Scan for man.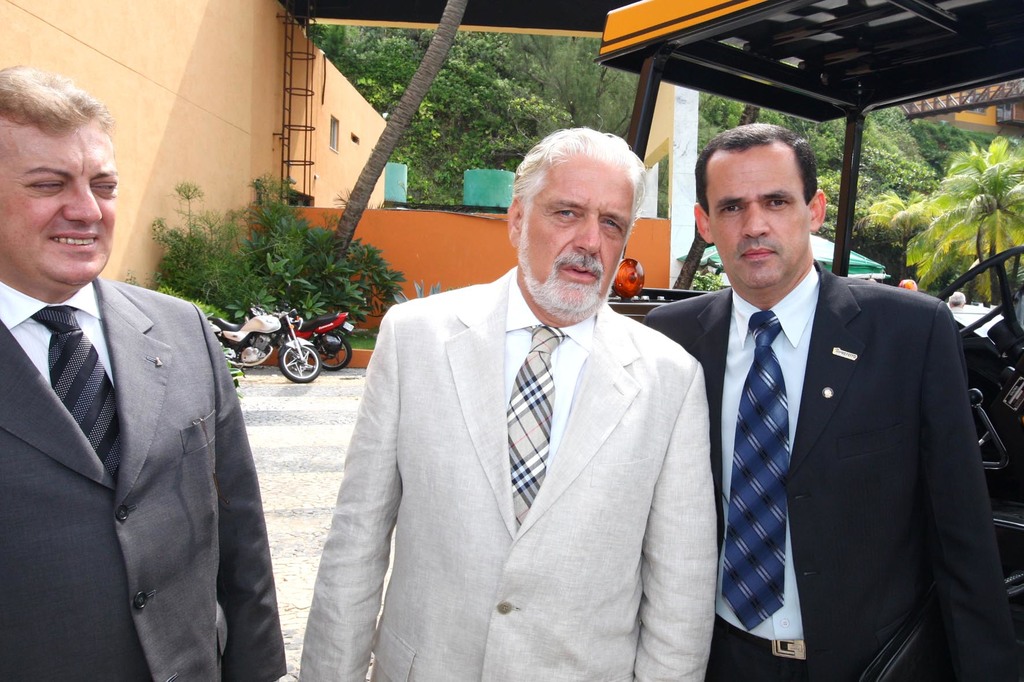
Scan result: [x1=291, y1=121, x2=723, y2=681].
